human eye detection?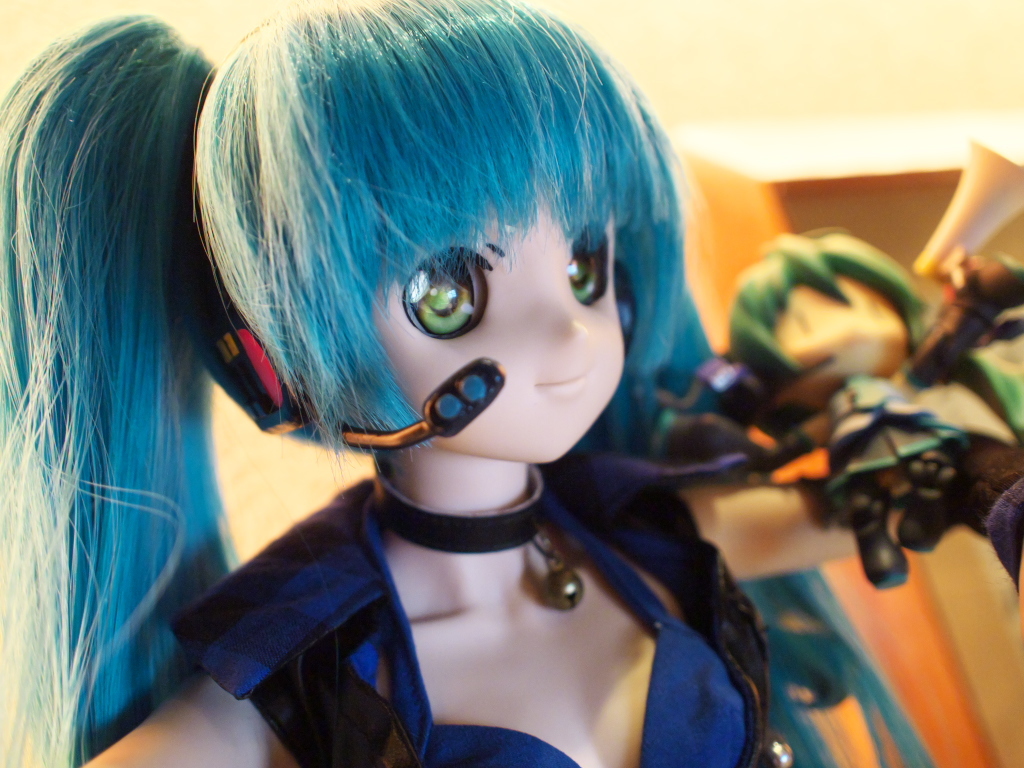
380 260 494 333
